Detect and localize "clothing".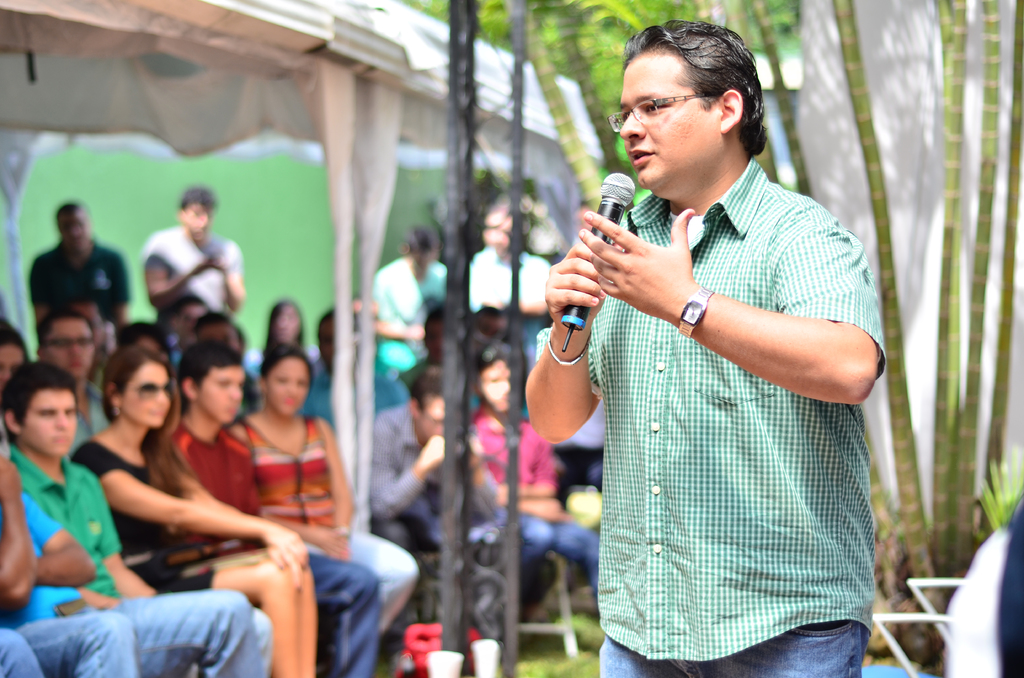
Localized at (x1=237, y1=428, x2=420, y2=617).
